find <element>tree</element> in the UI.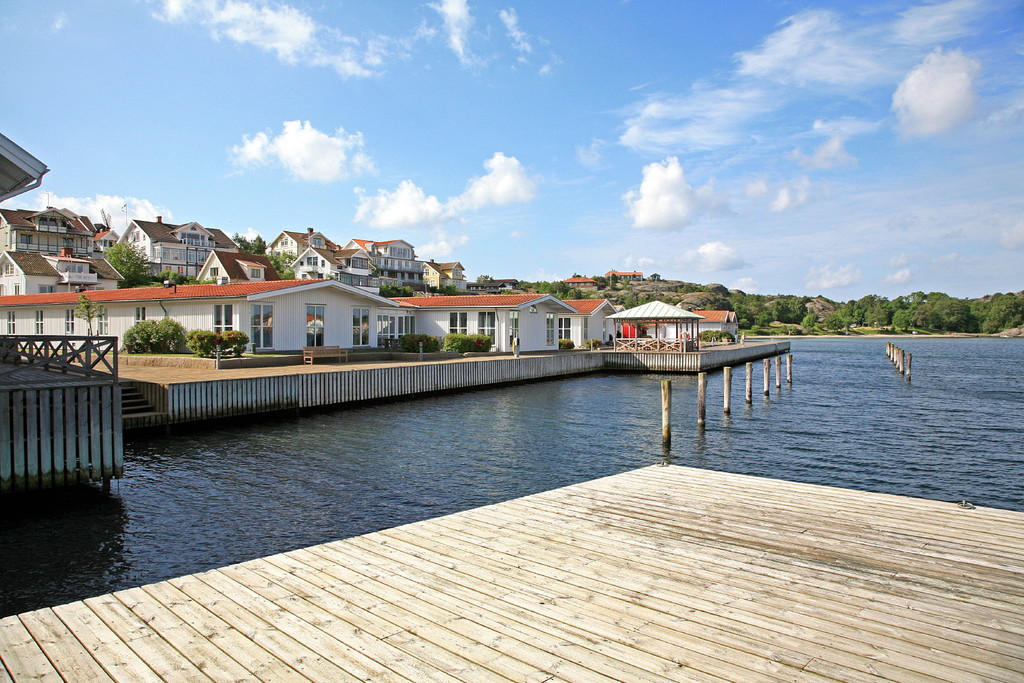
UI element at 474:270:493:284.
